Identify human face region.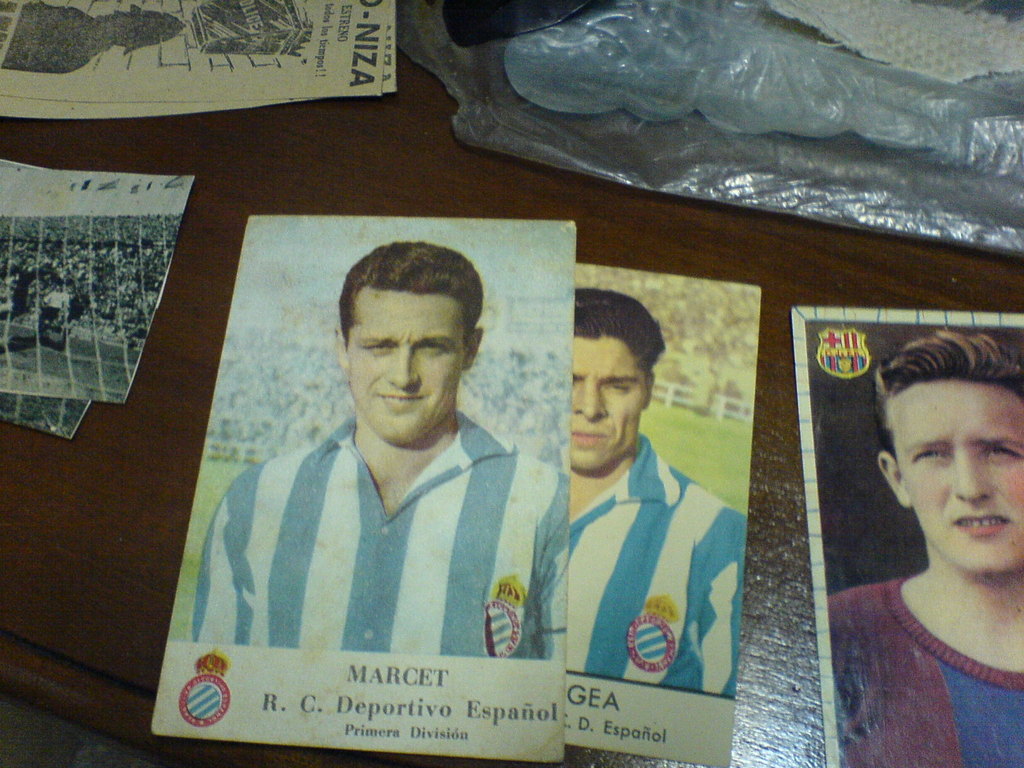
Region: Rect(894, 380, 1022, 573).
